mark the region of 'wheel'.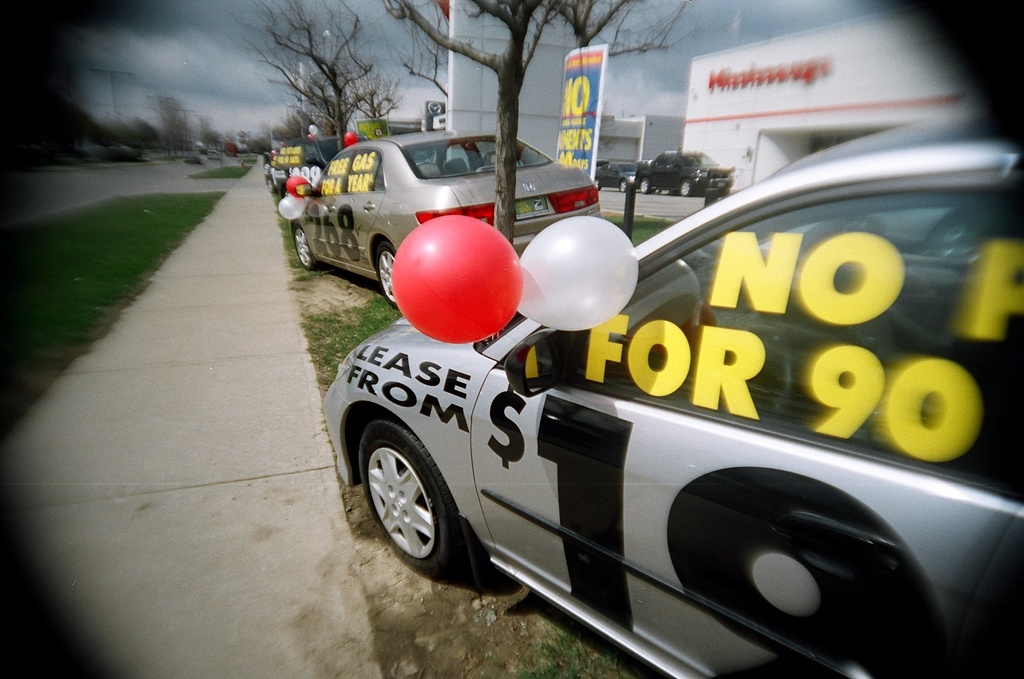
Region: detection(266, 180, 275, 193).
